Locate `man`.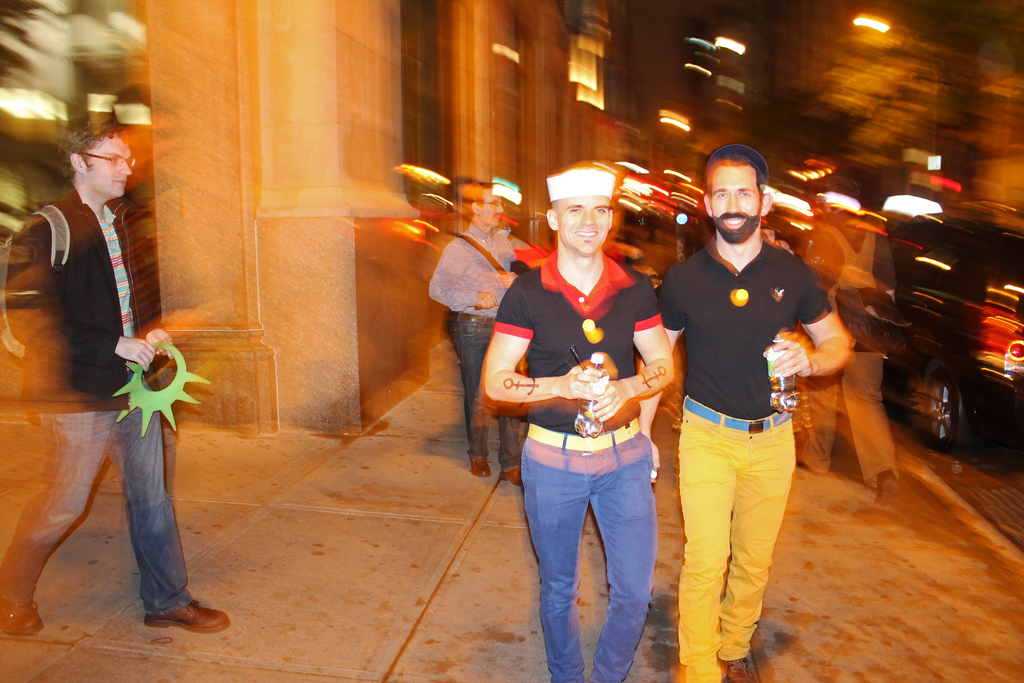
Bounding box: box=[493, 174, 687, 682].
